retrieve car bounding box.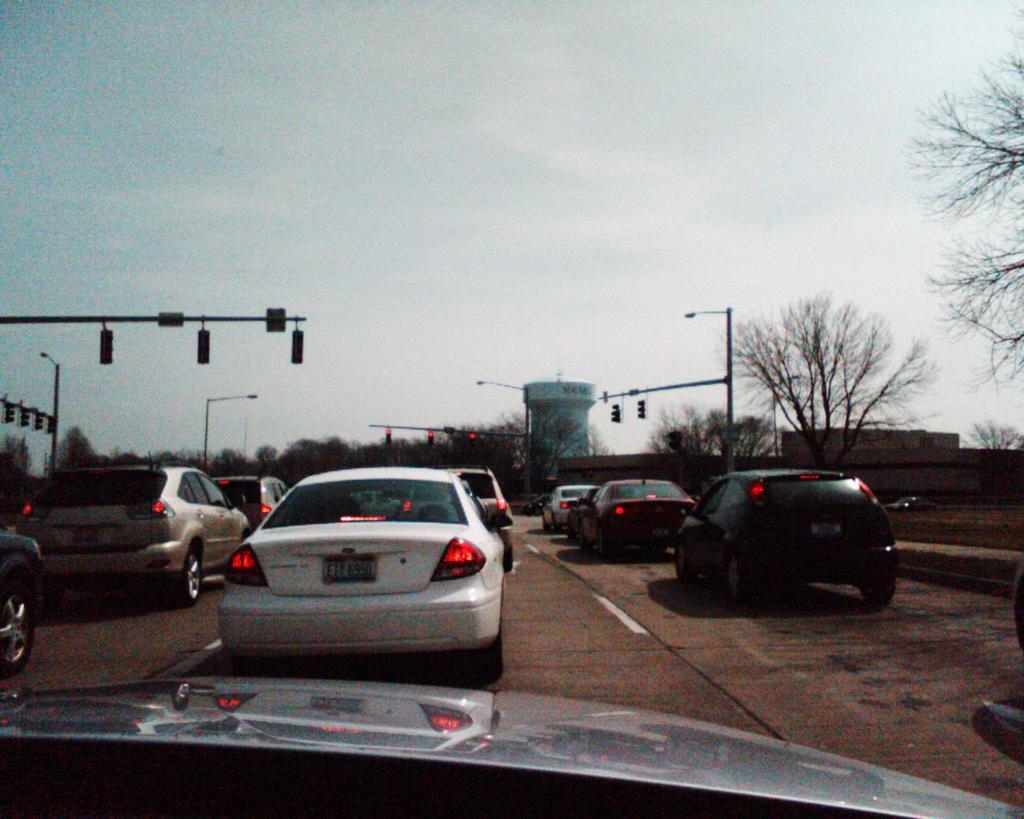
Bounding box: l=540, t=485, r=594, b=534.
